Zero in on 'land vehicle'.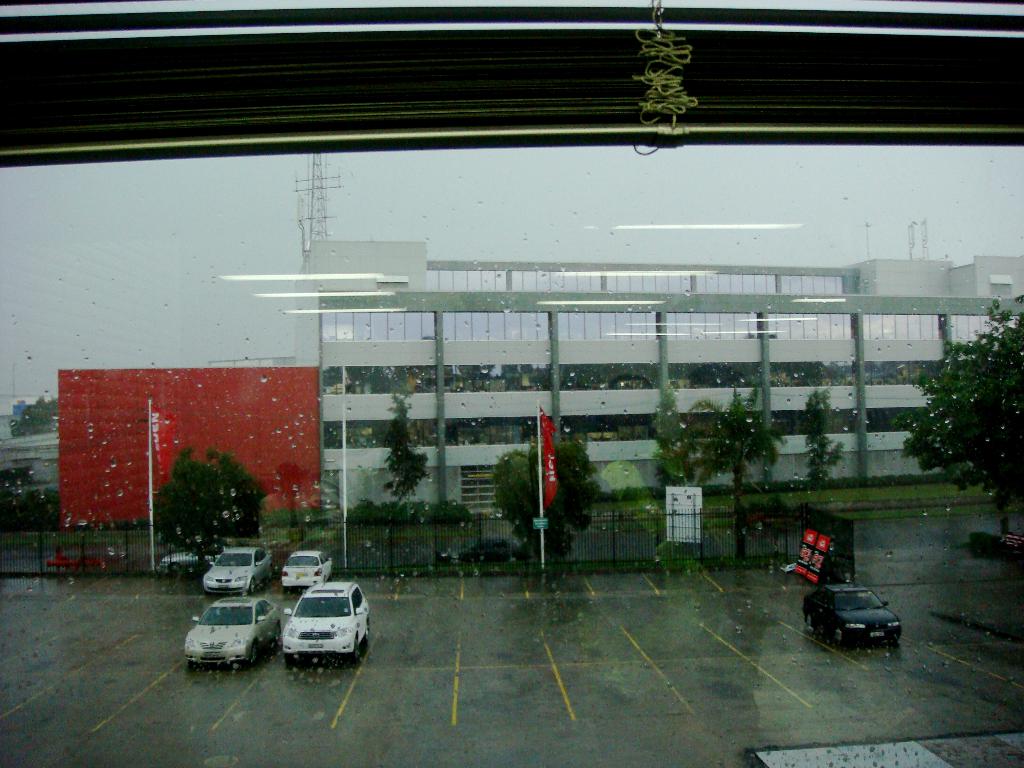
Zeroed in: 160,554,192,572.
